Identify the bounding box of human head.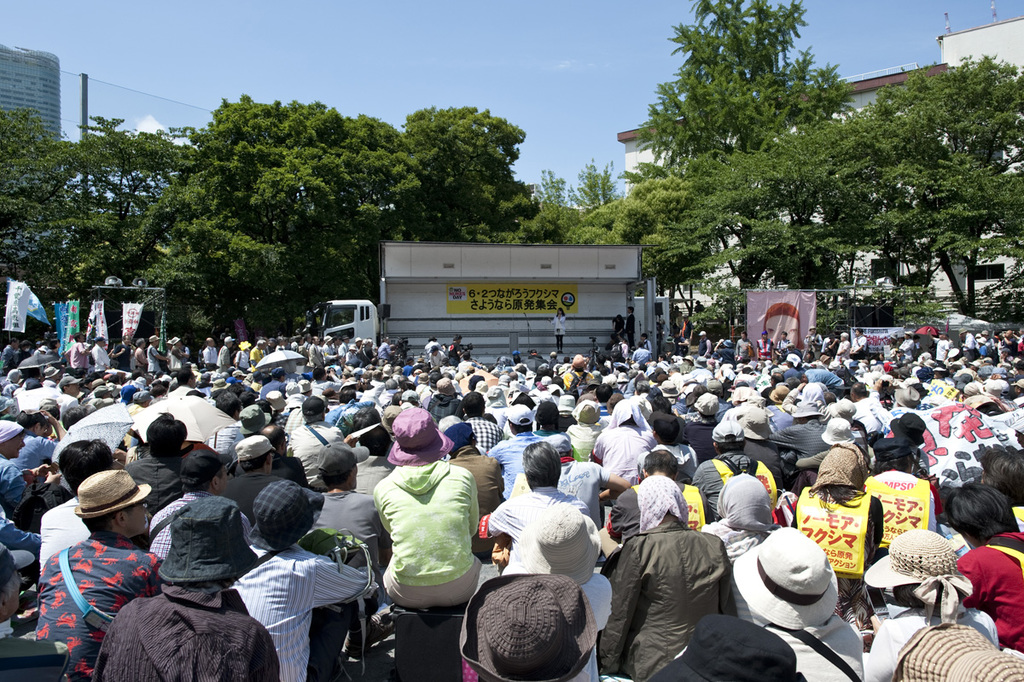
x1=352 y1=405 x2=383 y2=432.
